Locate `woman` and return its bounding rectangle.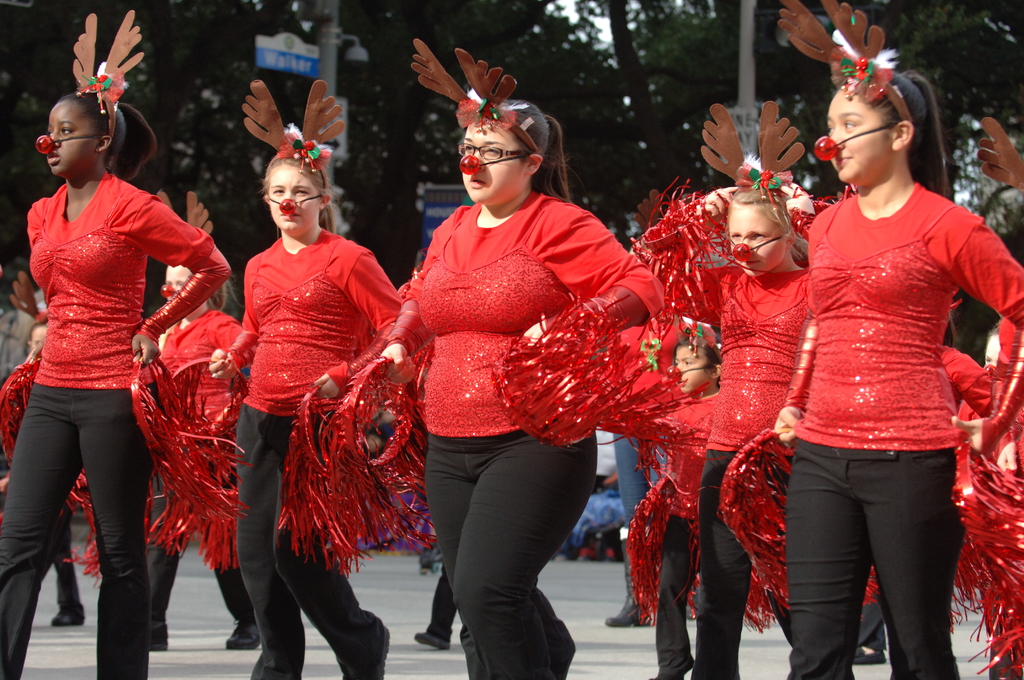
{"x1": 632, "y1": 103, "x2": 812, "y2": 679}.
